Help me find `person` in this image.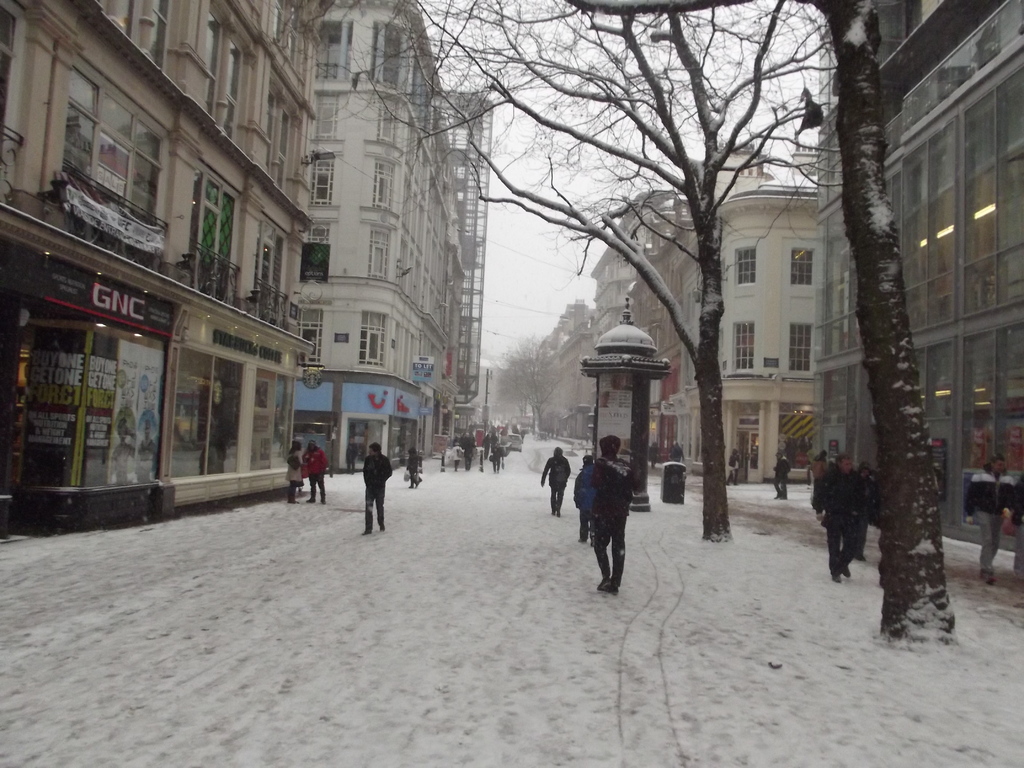
Found it: <box>580,431,643,613</box>.
